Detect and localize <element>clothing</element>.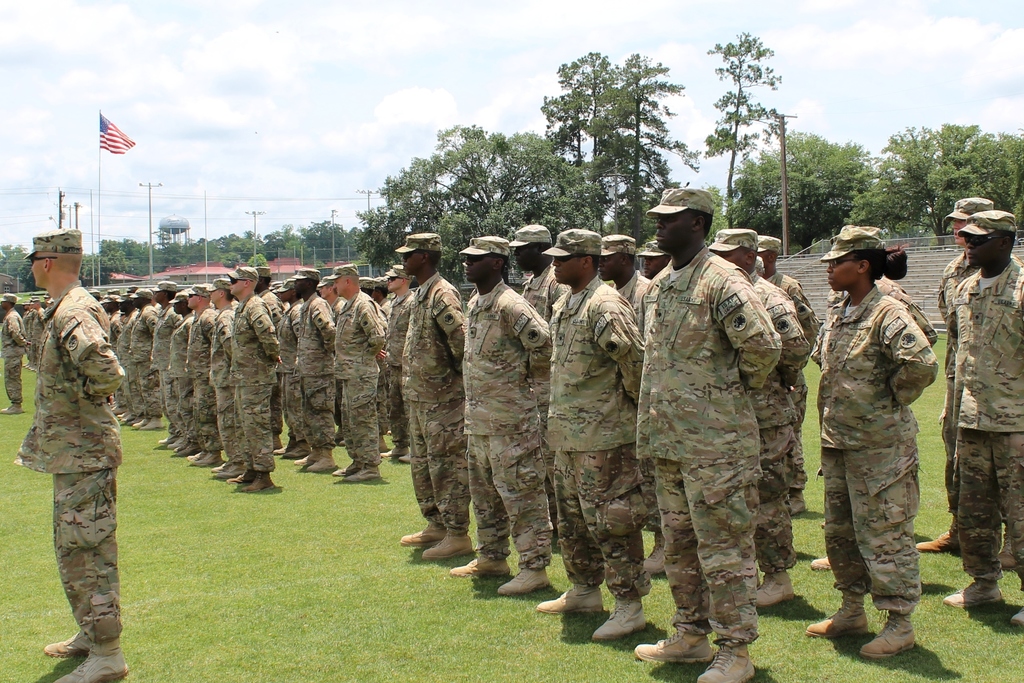
Localized at bbox=[399, 272, 477, 537].
